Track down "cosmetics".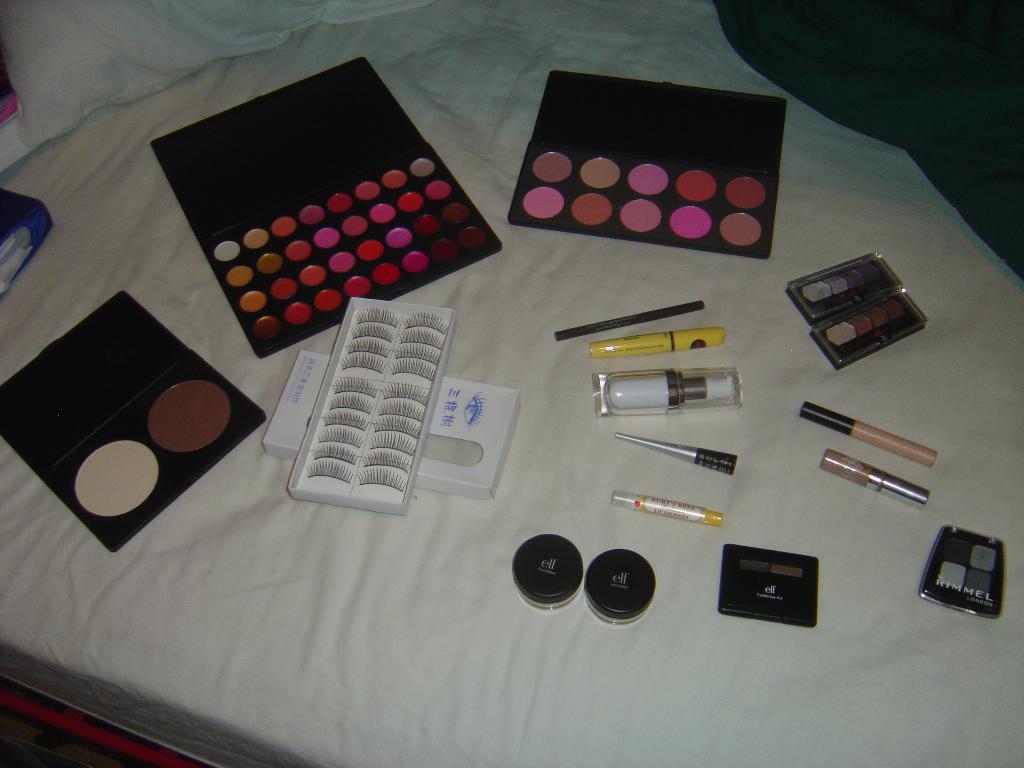
Tracked to BBox(676, 166, 717, 204).
